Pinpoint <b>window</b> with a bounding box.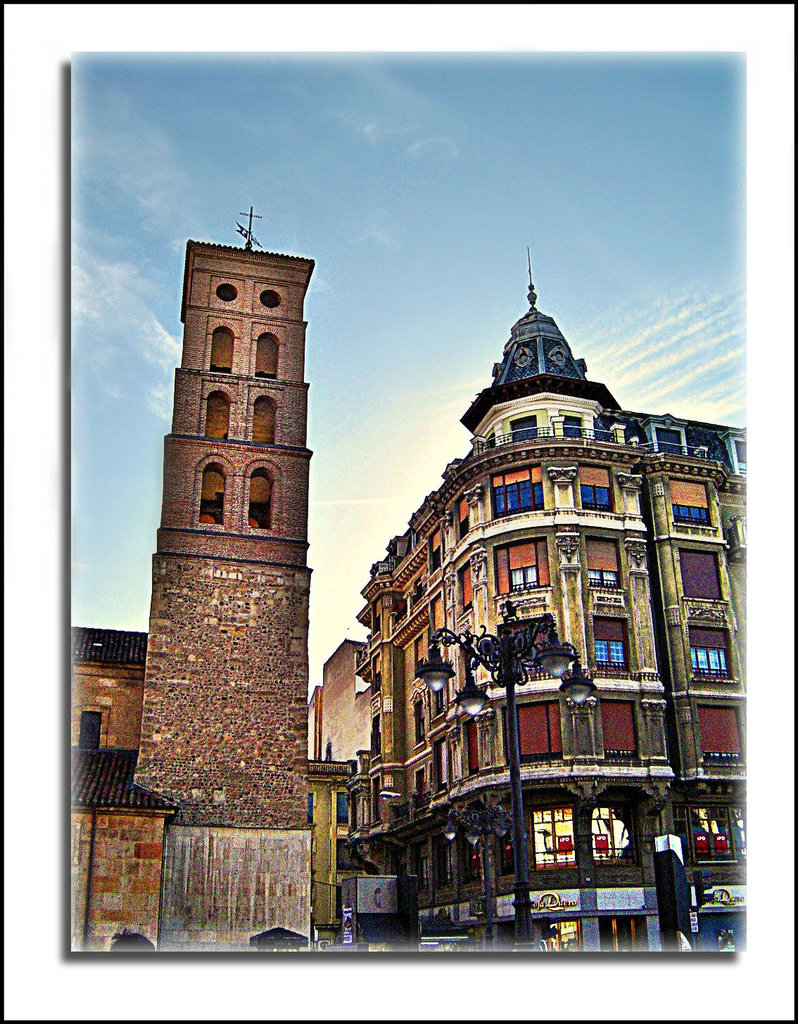
(579,607,635,670).
